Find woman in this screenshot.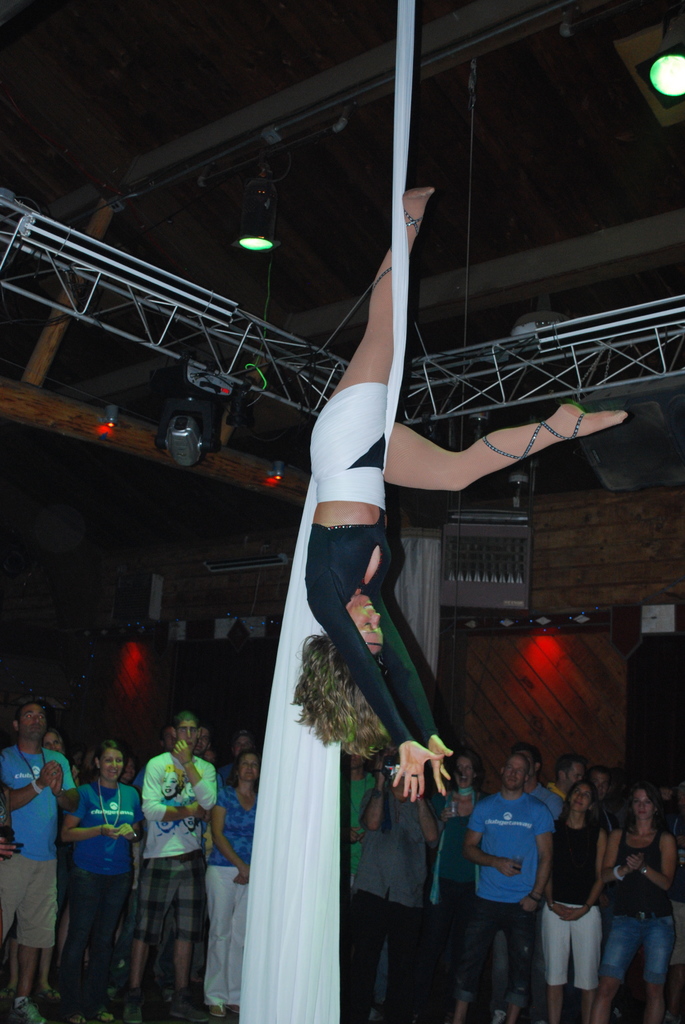
The bounding box for woman is bbox=(126, 717, 222, 969).
